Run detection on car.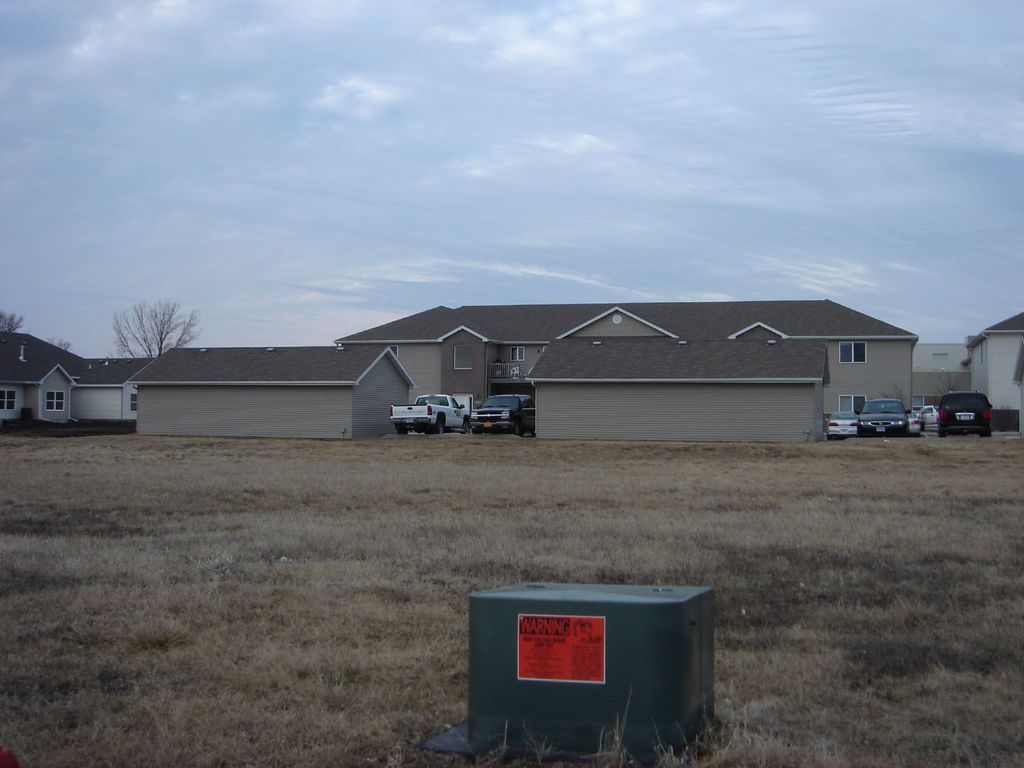
Result: box(856, 397, 911, 438).
